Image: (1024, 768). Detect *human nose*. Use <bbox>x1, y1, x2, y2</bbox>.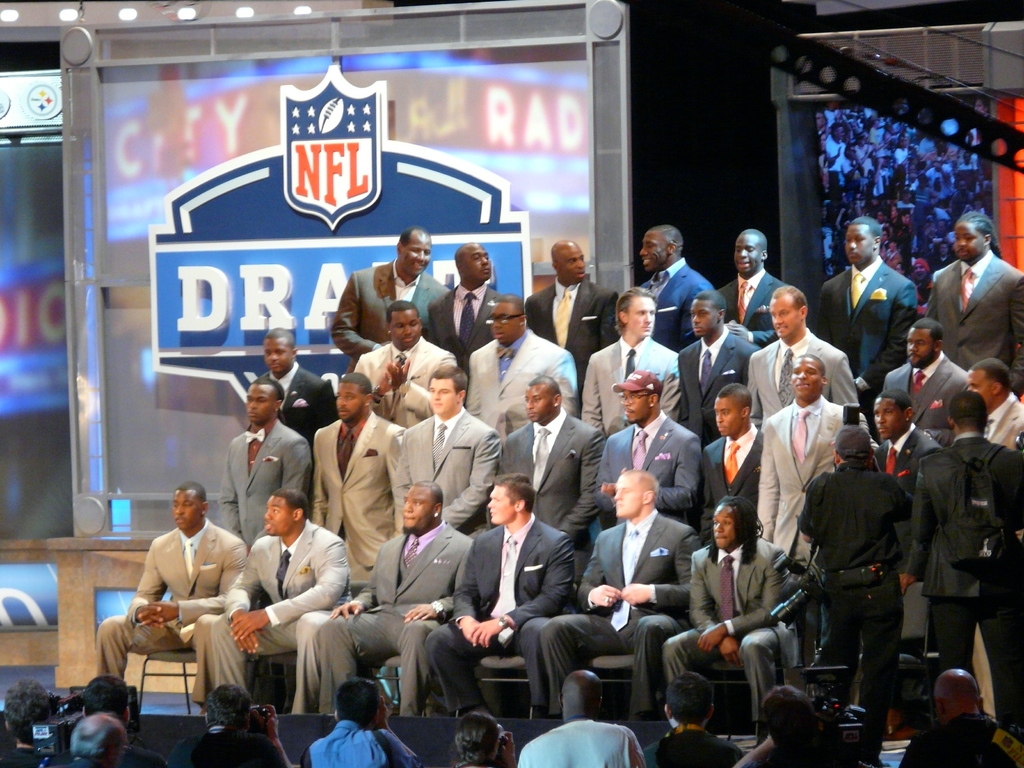
<bbox>481, 259, 489, 268</bbox>.
